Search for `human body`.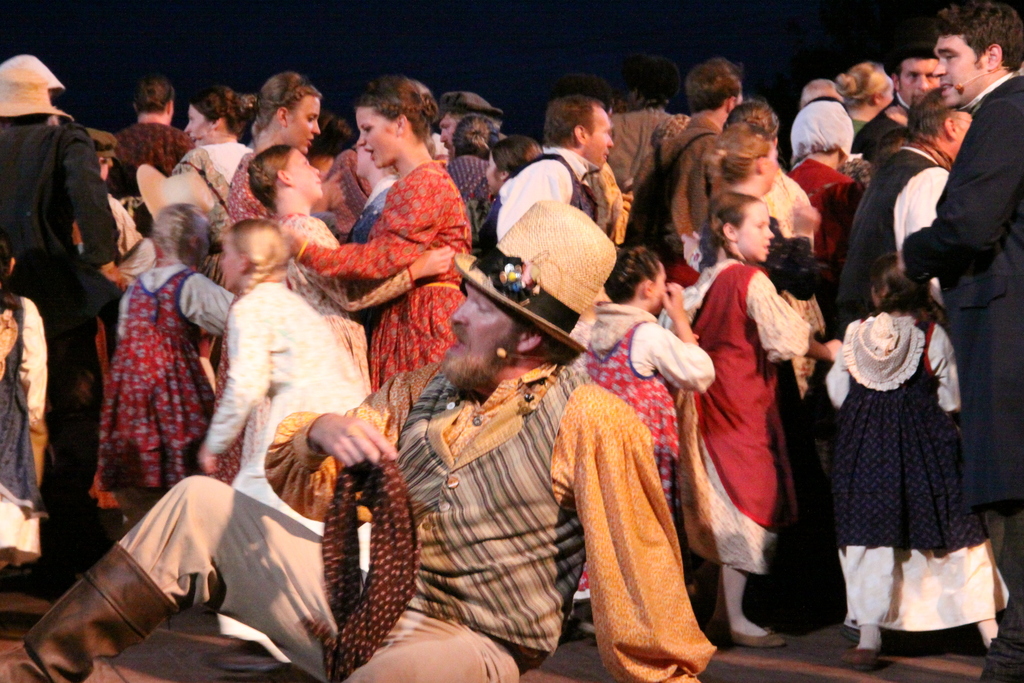
Found at pyautogui.locateOnScreen(934, 0, 1023, 680).
